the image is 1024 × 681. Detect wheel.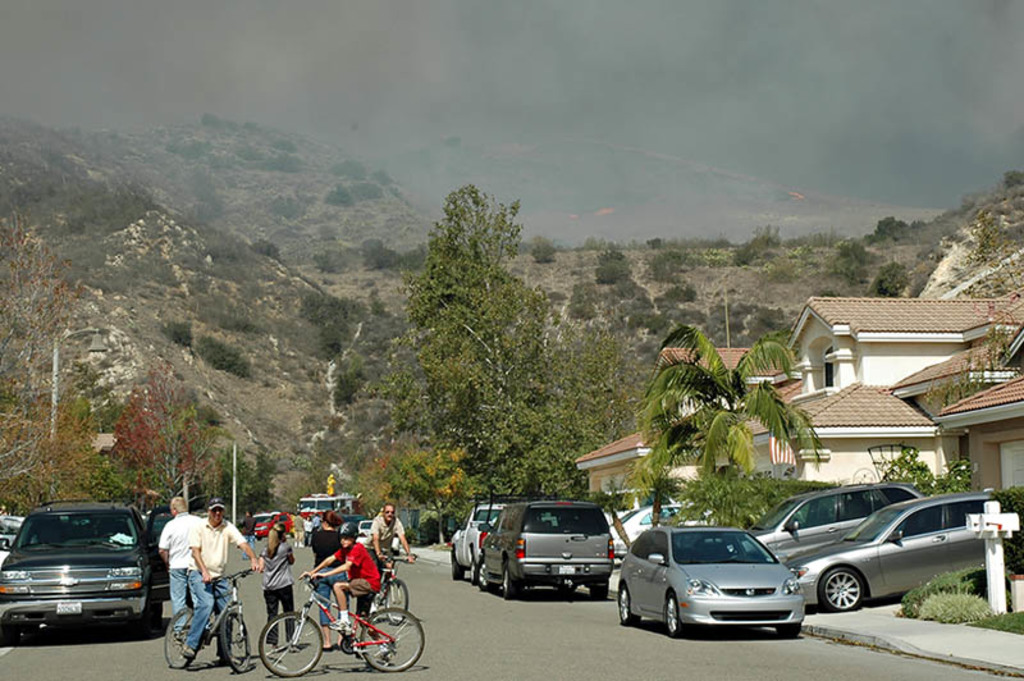
Detection: Rect(620, 585, 639, 625).
